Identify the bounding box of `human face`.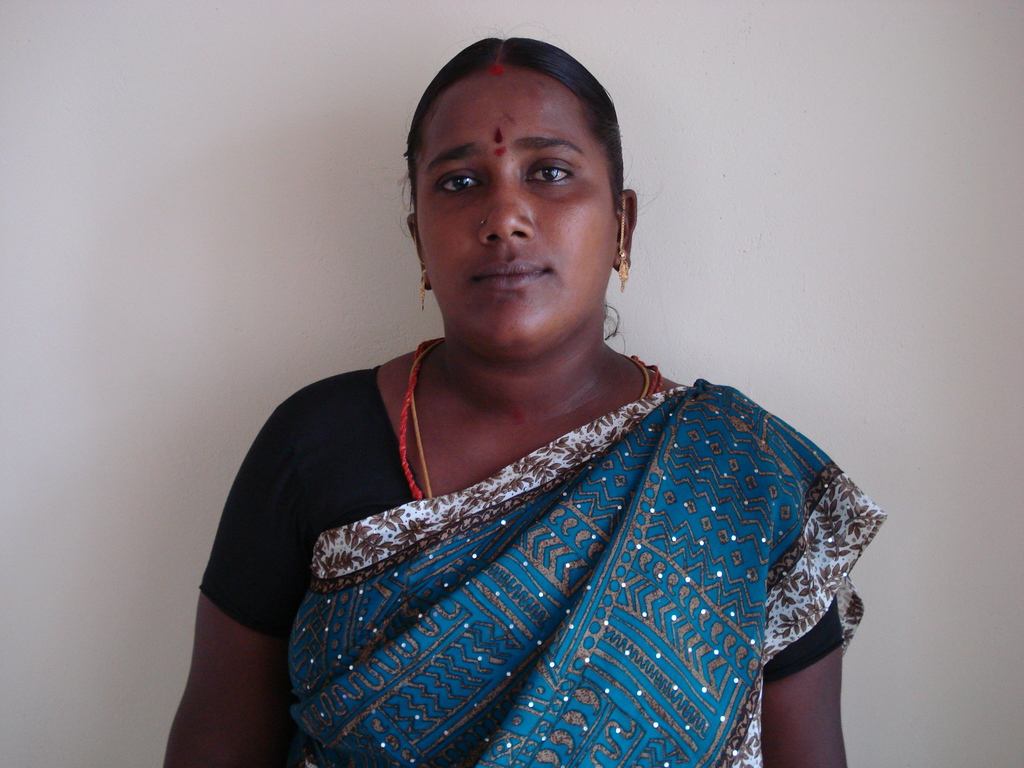
x1=413, y1=65, x2=611, y2=362.
